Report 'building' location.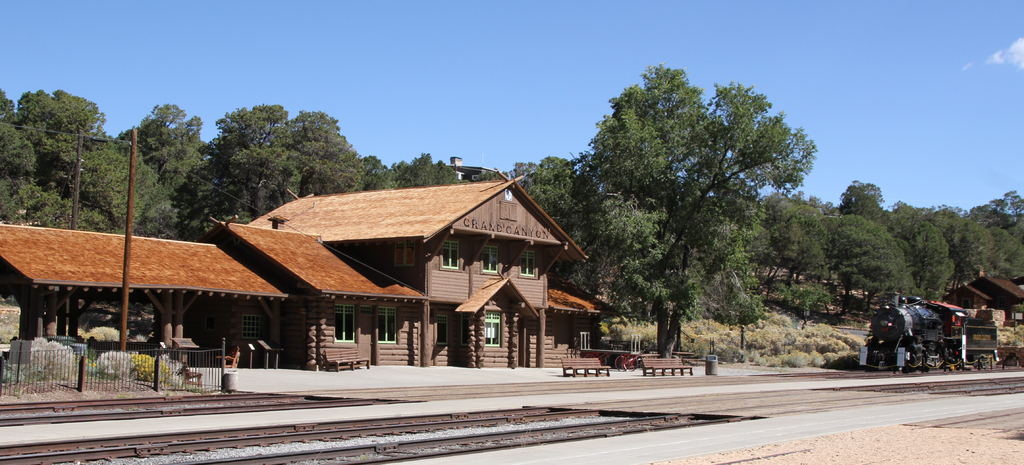
Report: x1=0, y1=167, x2=689, y2=374.
